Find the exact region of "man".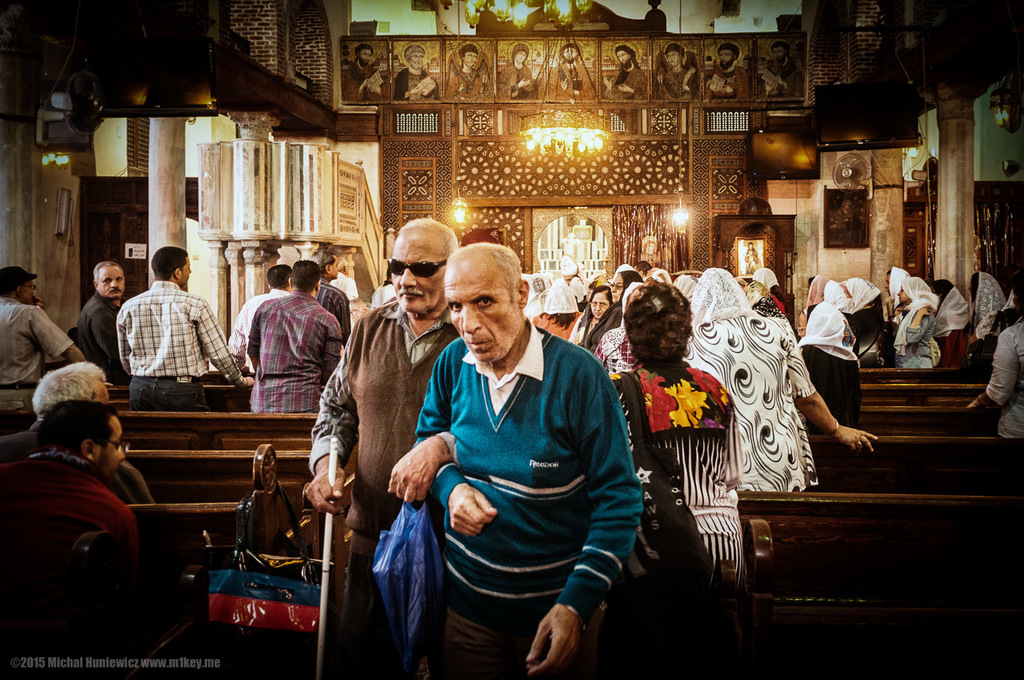
Exact region: bbox(0, 358, 155, 506).
